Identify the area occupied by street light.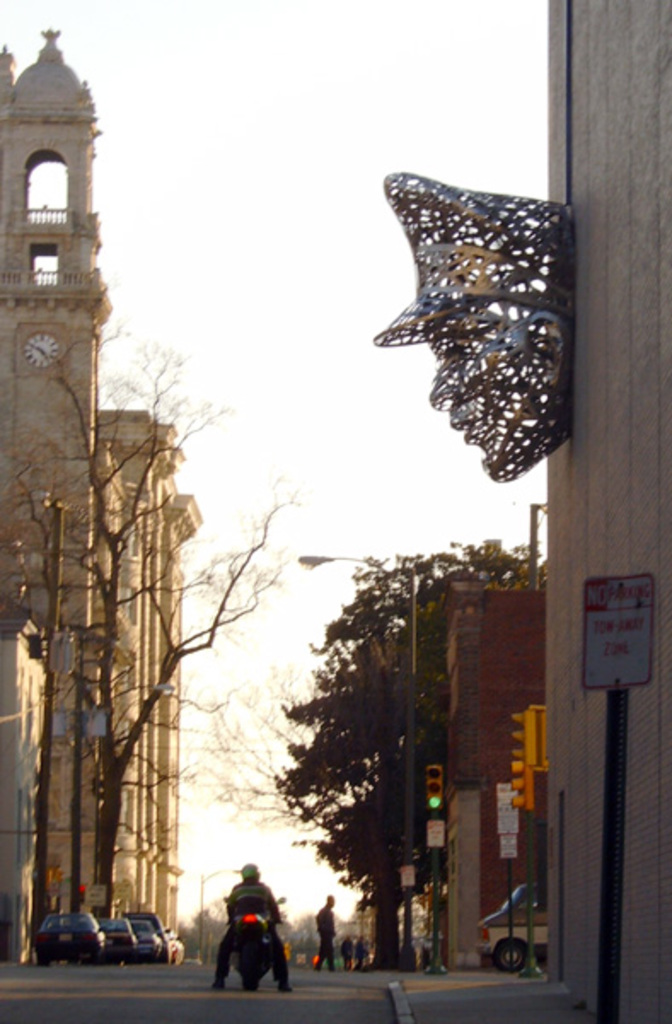
Area: 201,865,249,961.
